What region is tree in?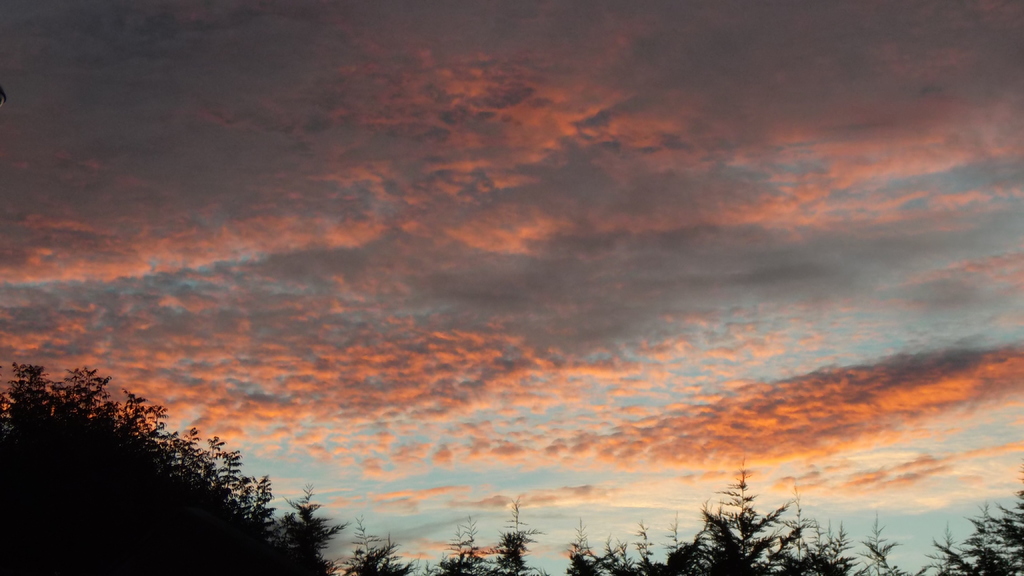
bbox(927, 467, 1022, 575).
